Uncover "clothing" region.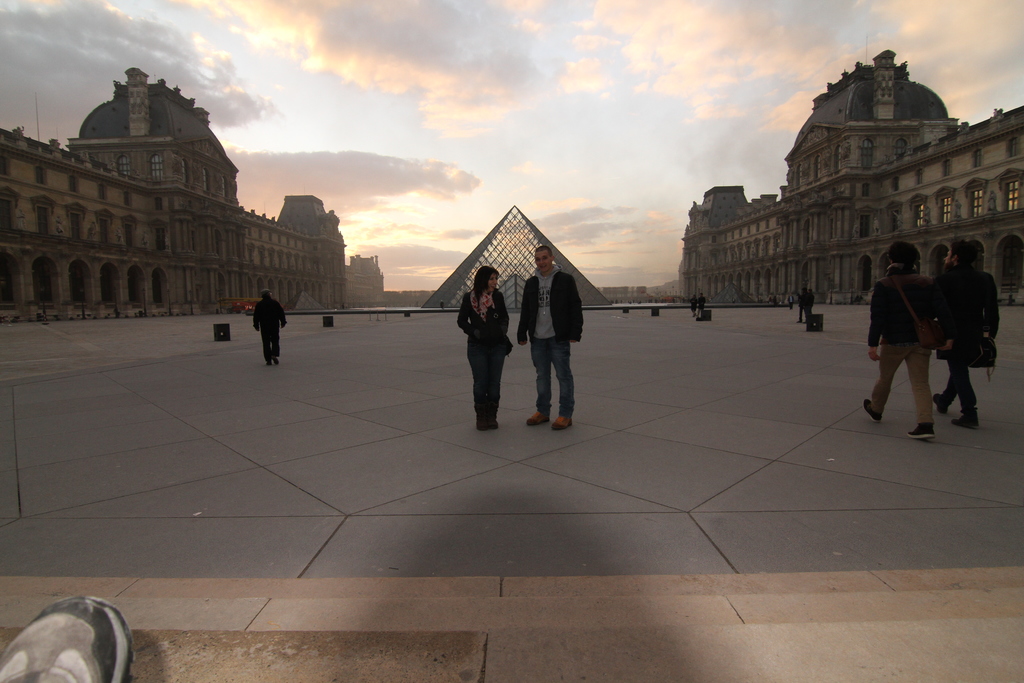
Uncovered: <region>252, 298, 286, 364</region>.
